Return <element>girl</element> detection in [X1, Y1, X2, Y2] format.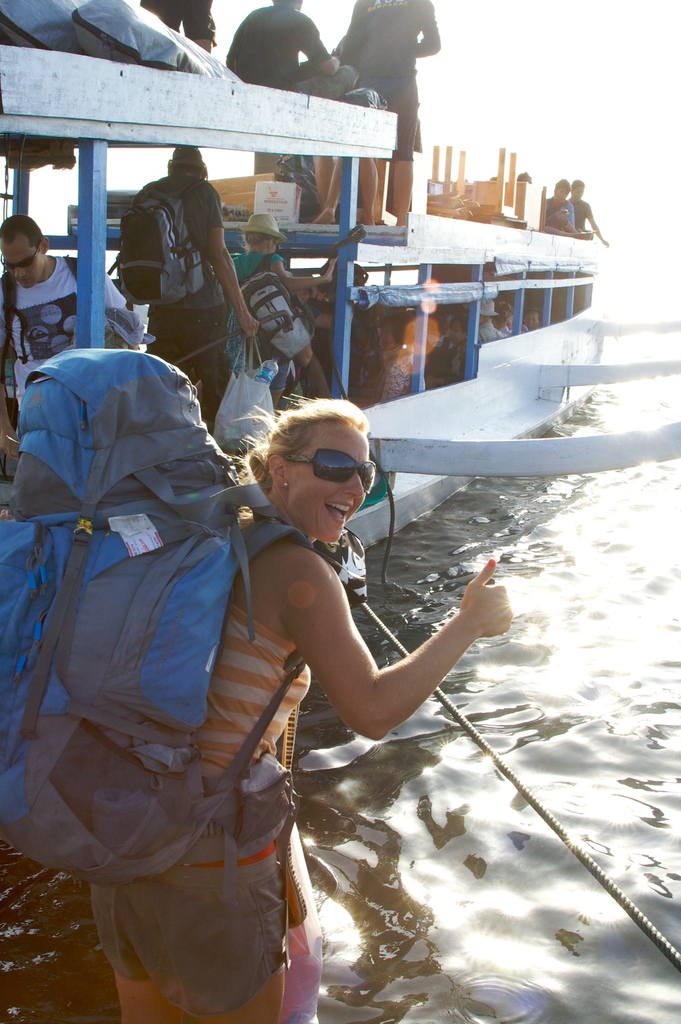
[226, 211, 336, 413].
